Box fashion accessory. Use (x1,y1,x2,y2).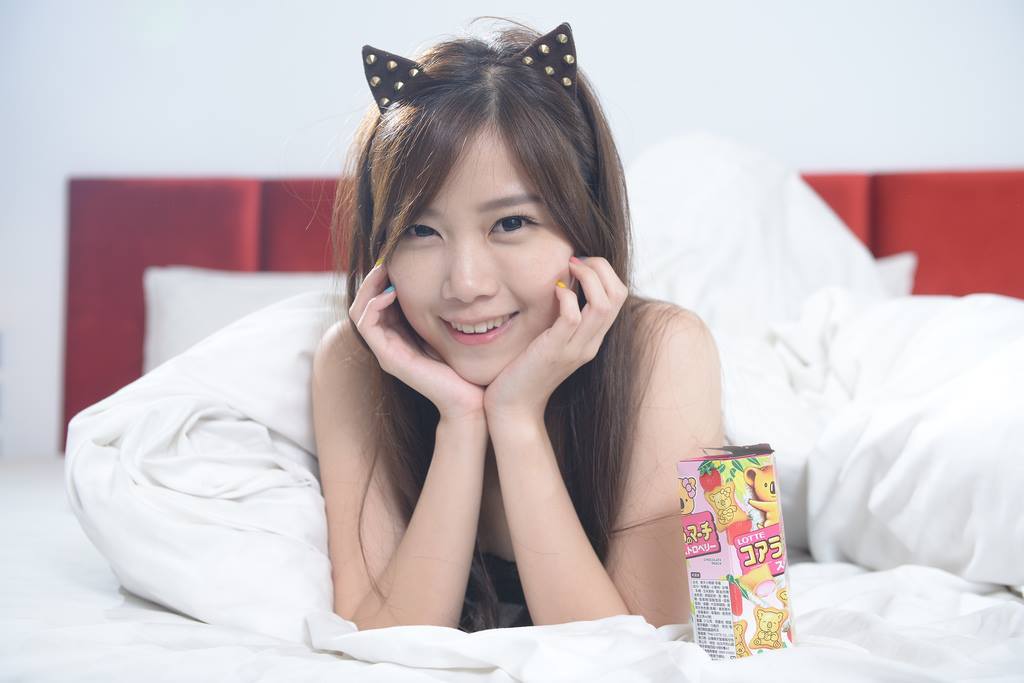
(555,280,566,292).
